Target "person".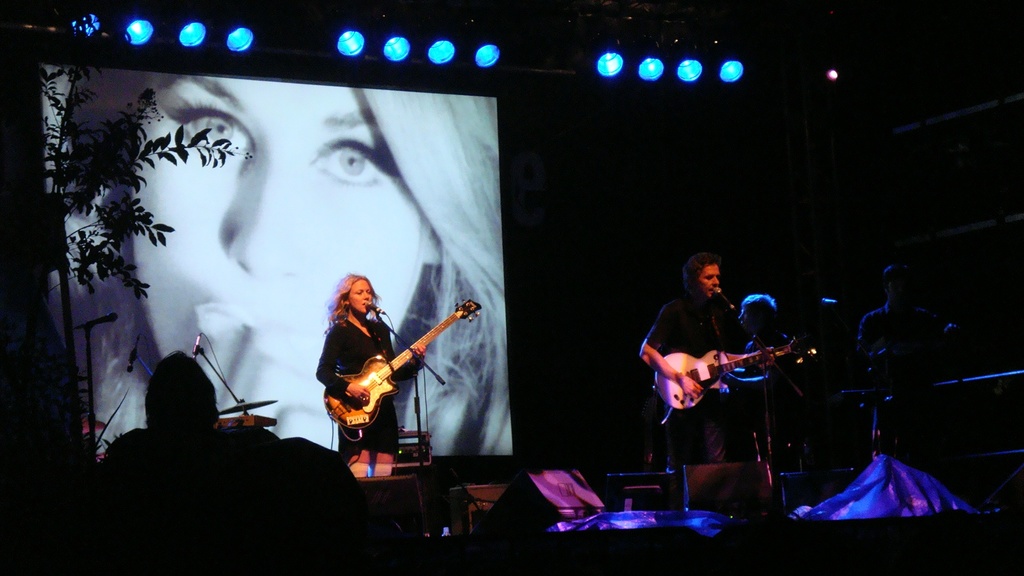
Target region: (635, 248, 775, 465).
